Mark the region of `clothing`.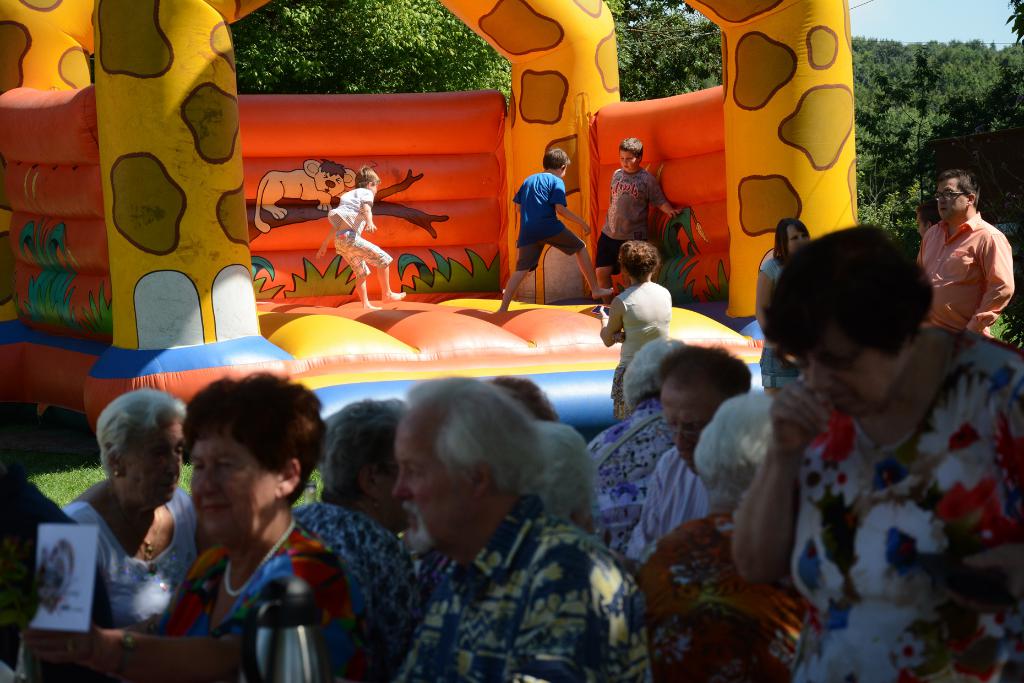
Region: rect(162, 500, 360, 682).
